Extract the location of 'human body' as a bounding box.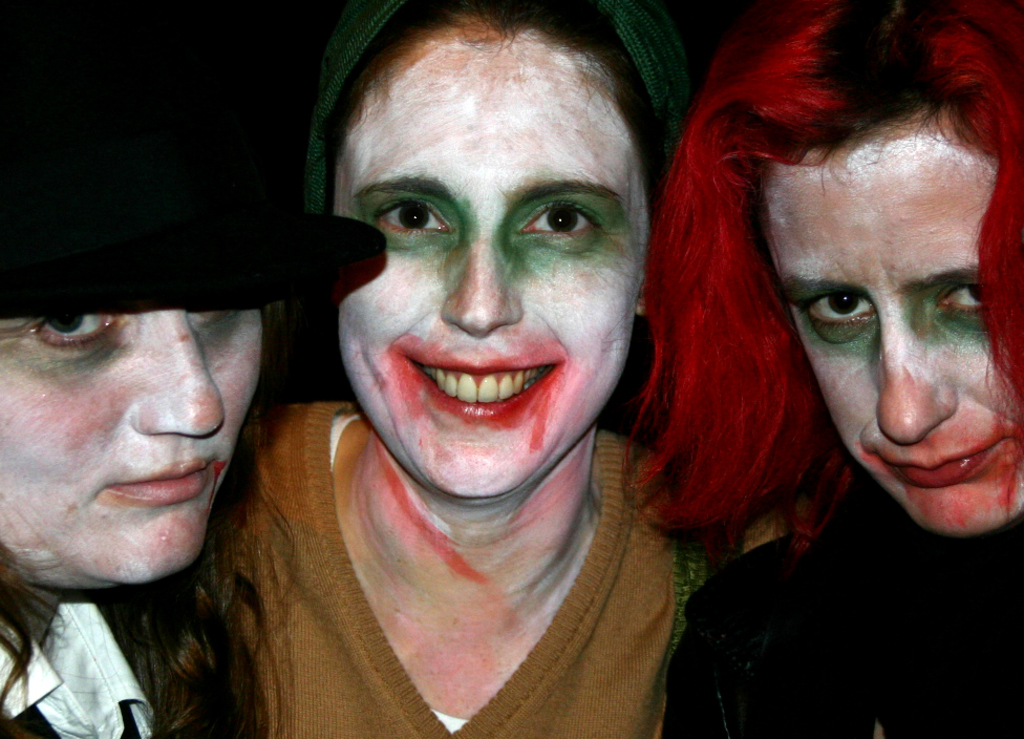
1,295,281,736.
